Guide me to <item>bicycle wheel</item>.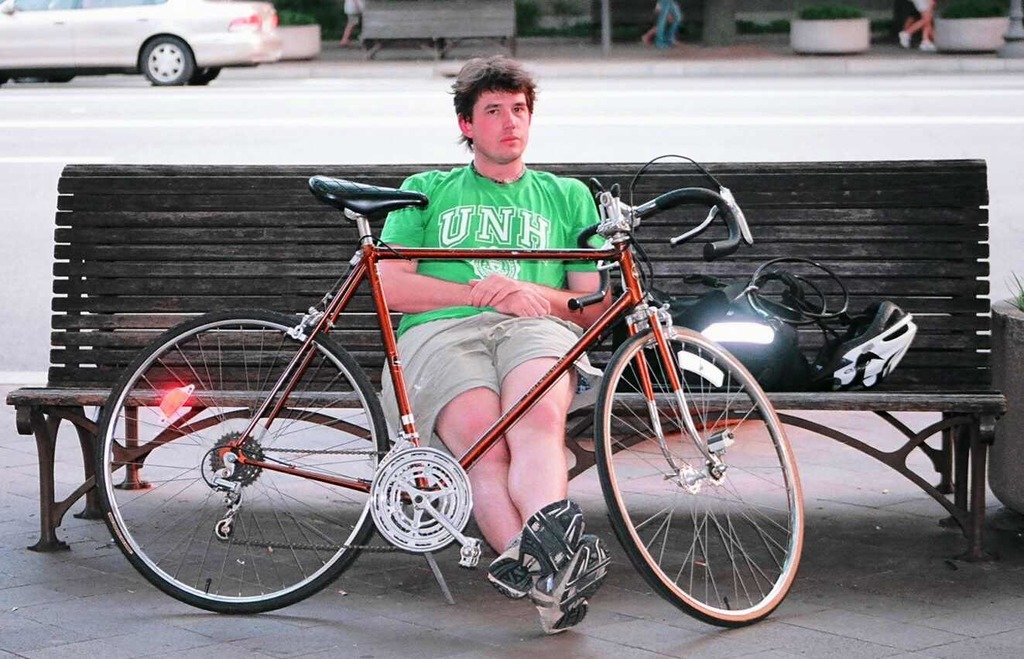
Guidance: [x1=67, y1=314, x2=385, y2=616].
